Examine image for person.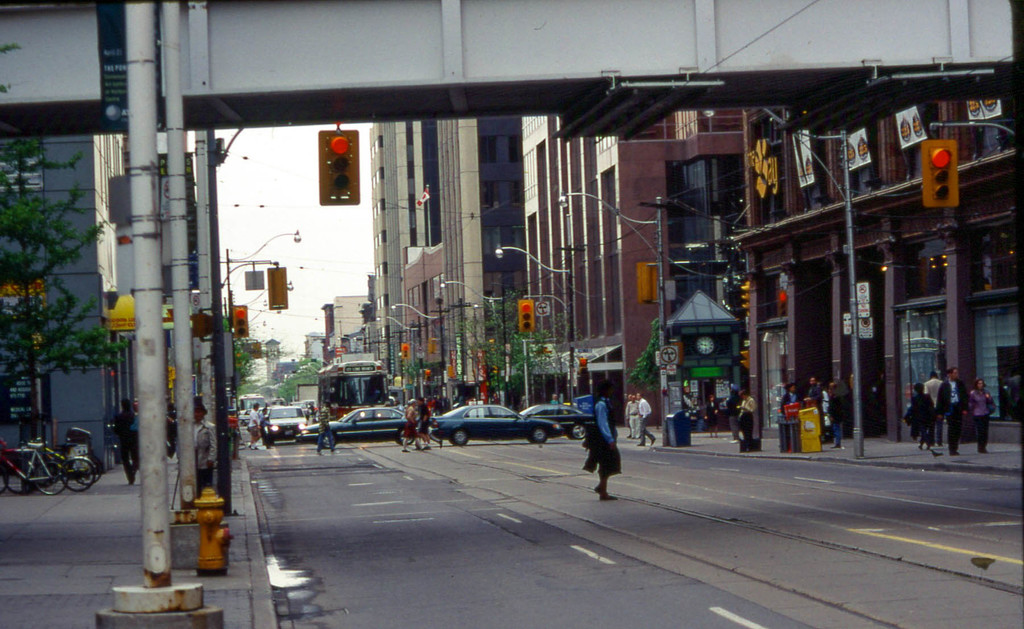
Examination result: (634, 393, 655, 450).
